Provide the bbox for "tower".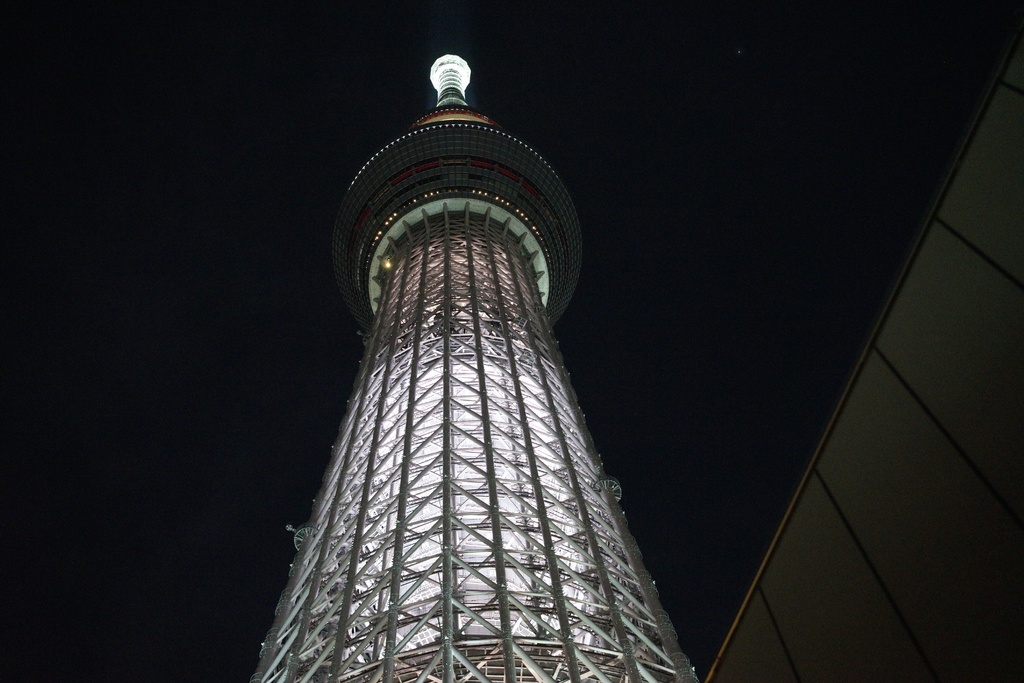
<bbox>260, 69, 633, 631</bbox>.
